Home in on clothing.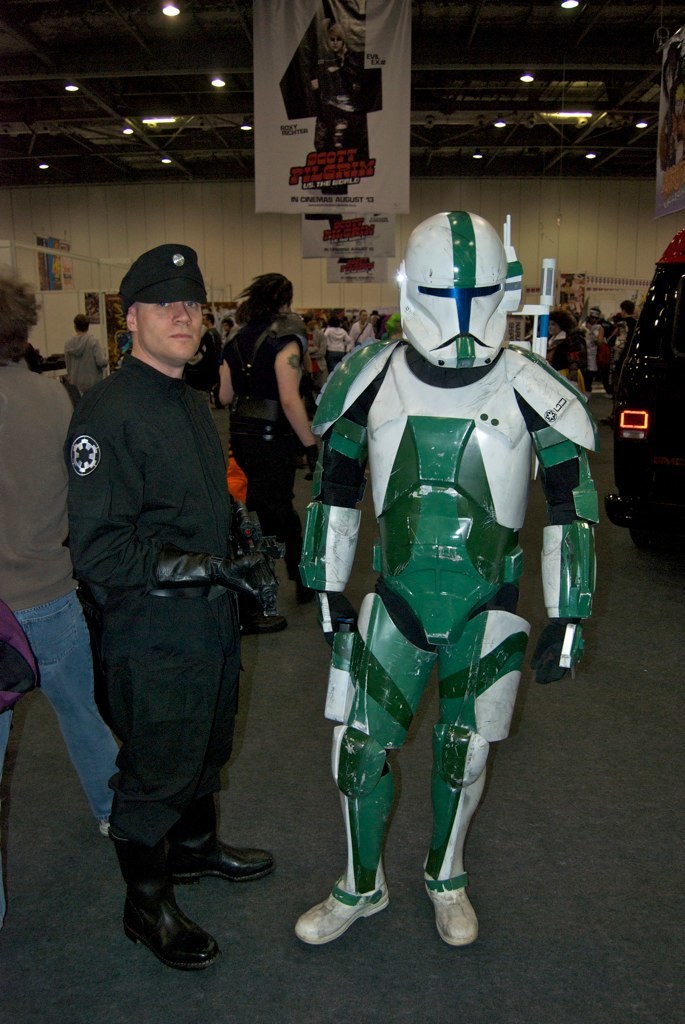
Homed in at <region>326, 324, 349, 372</region>.
